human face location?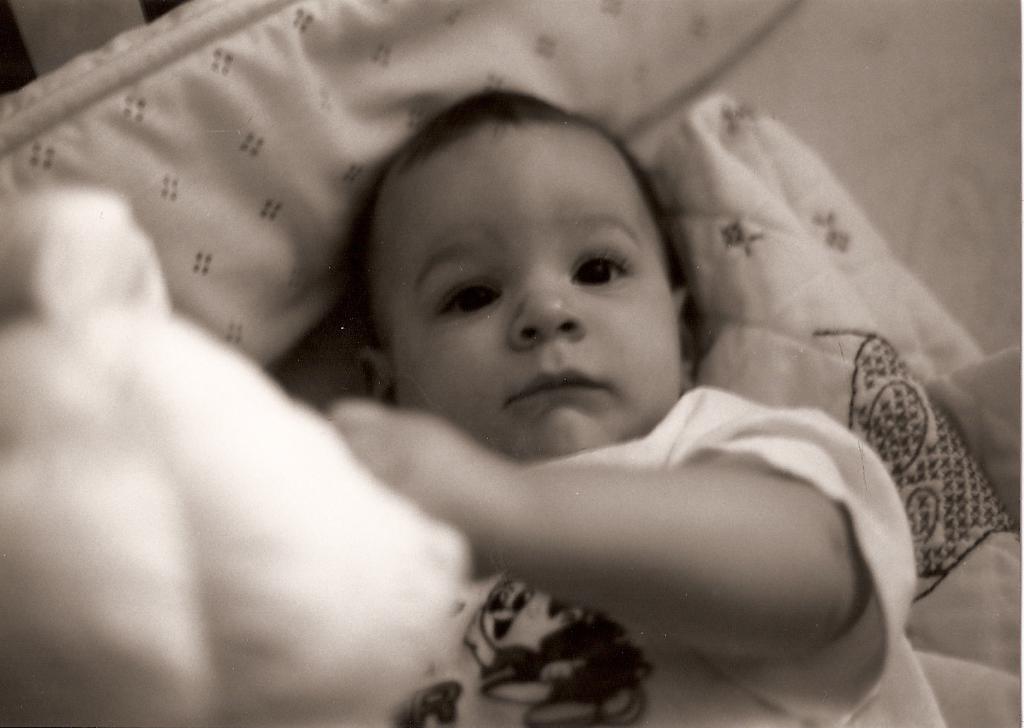
[x1=361, y1=124, x2=685, y2=465]
